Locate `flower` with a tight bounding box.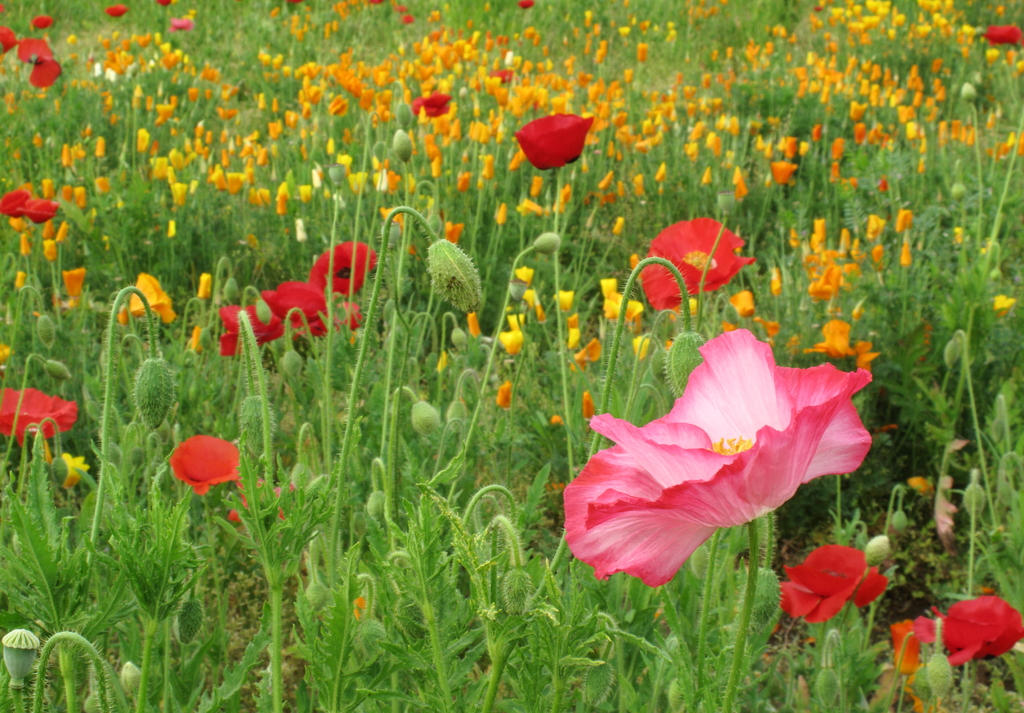
{"left": 560, "top": 326, "right": 874, "bottom": 586}.
